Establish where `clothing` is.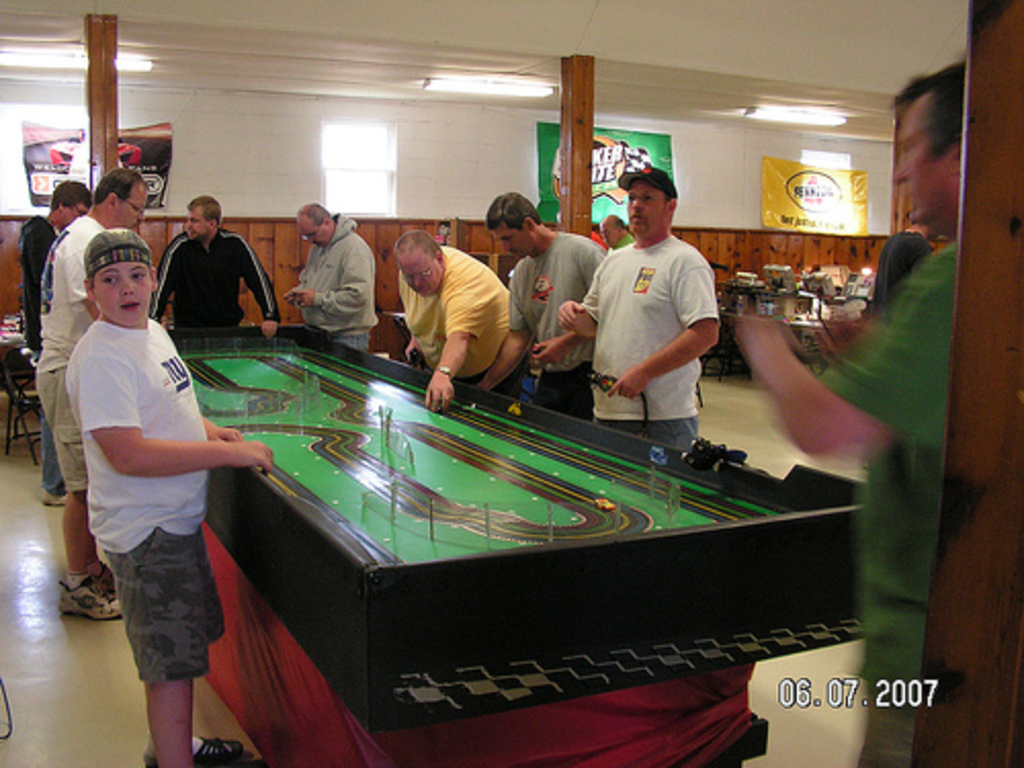
Established at locate(397, 248, 526, 379).
